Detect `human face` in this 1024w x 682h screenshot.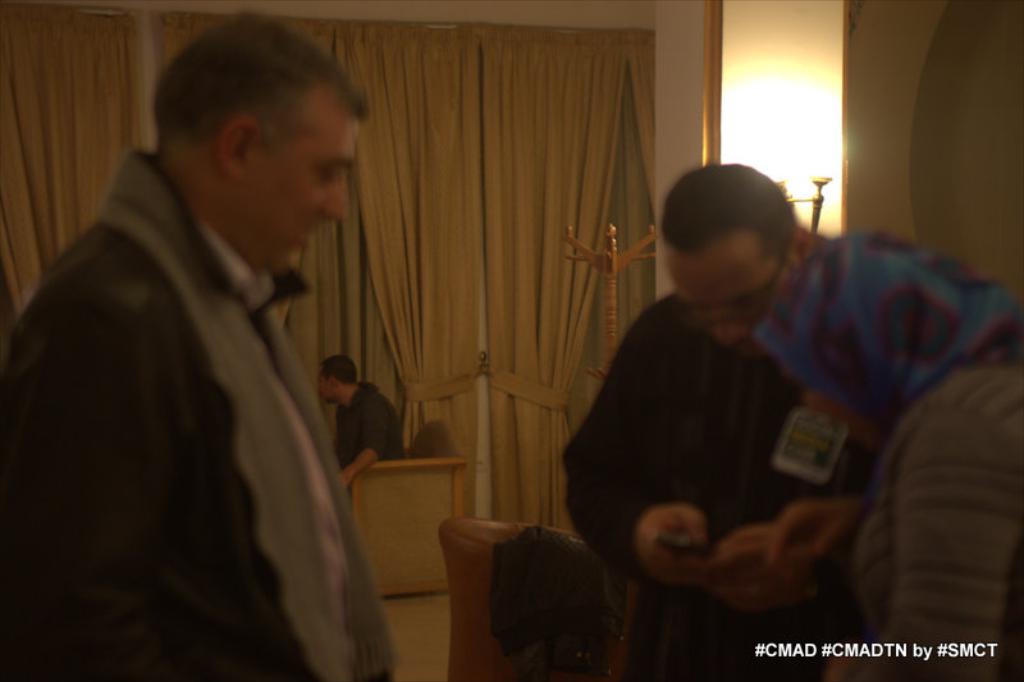
Detection: {"x1": 317, "y1": 372, "x2": 334, "y2": 406}.
